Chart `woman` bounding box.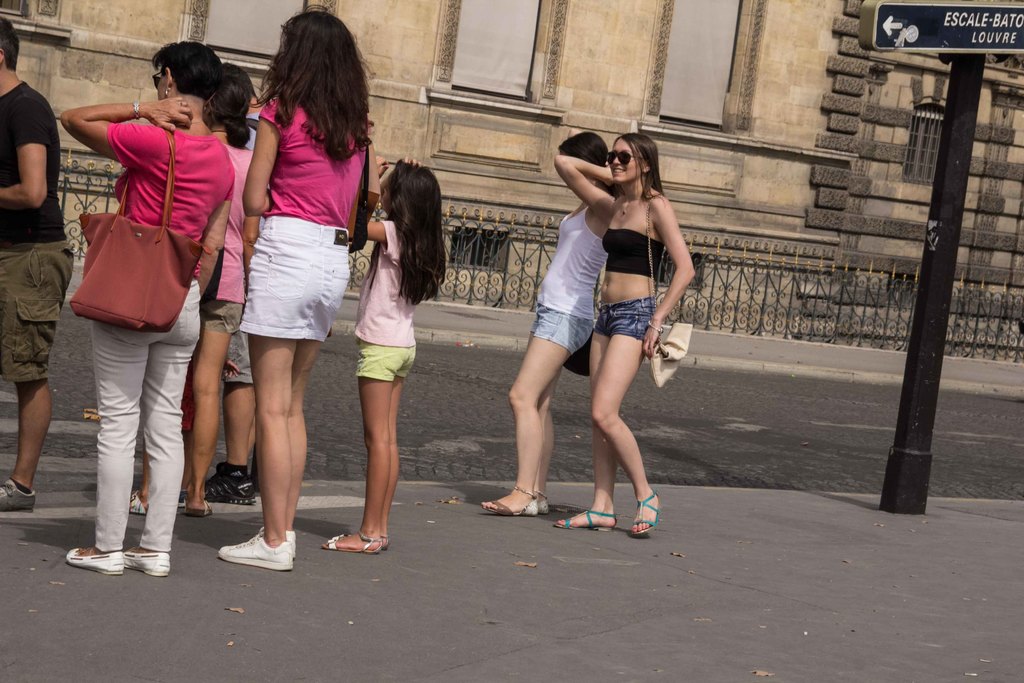
Charted: <bbox>479, 133, 621, 514</bbox>.
